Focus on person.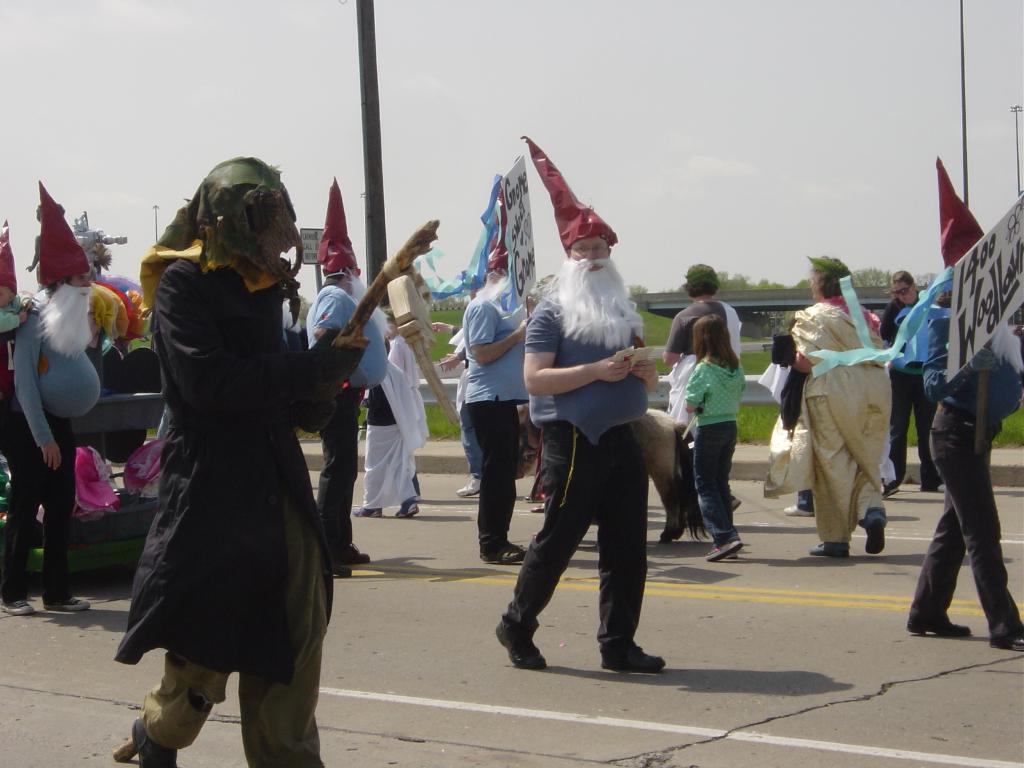
Focused at <bbox>435, 321, 484, 498</bbox>.
